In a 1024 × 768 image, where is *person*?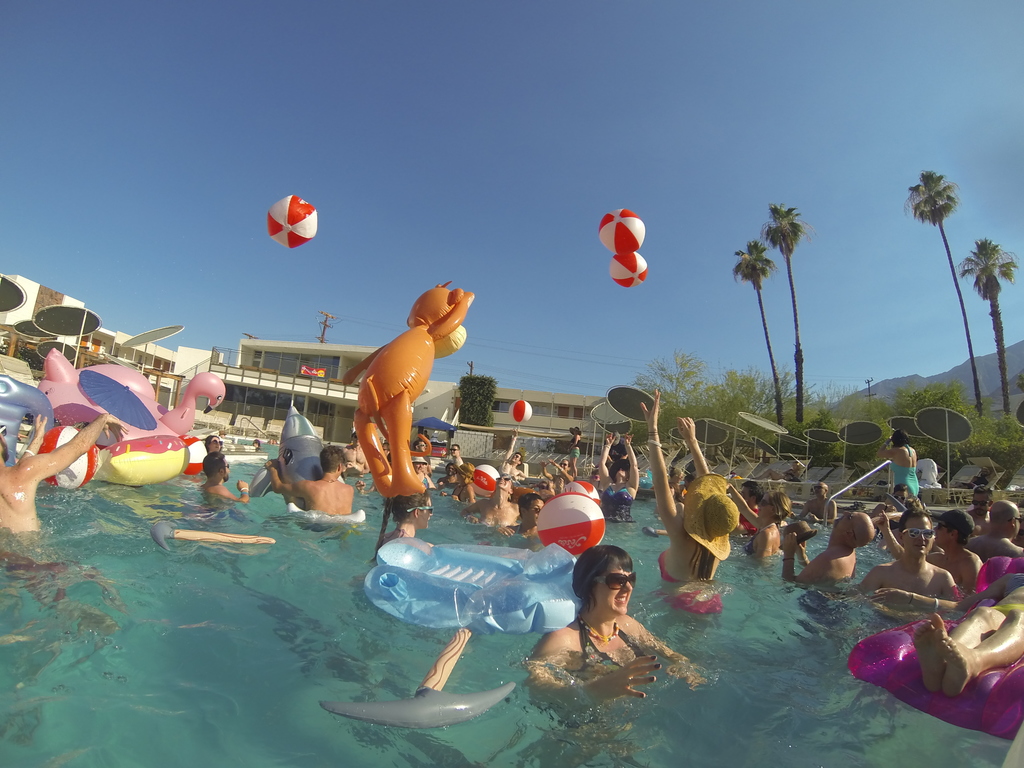
rect(535, 547, 684, 713).
